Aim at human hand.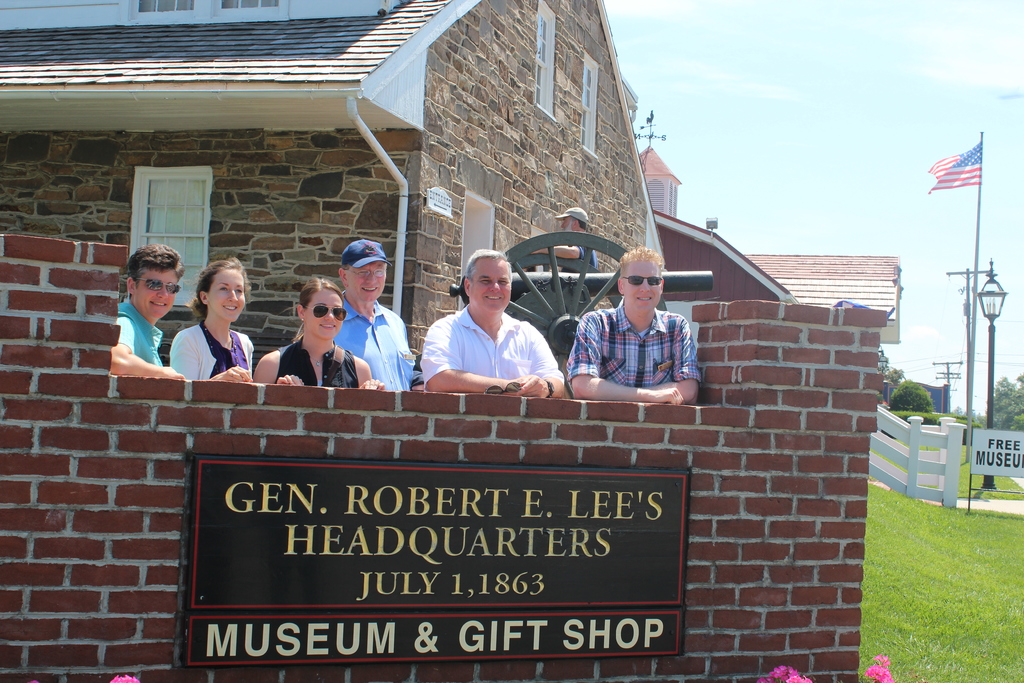
Aimed at <region>160, 366, 188, 379</region>.
